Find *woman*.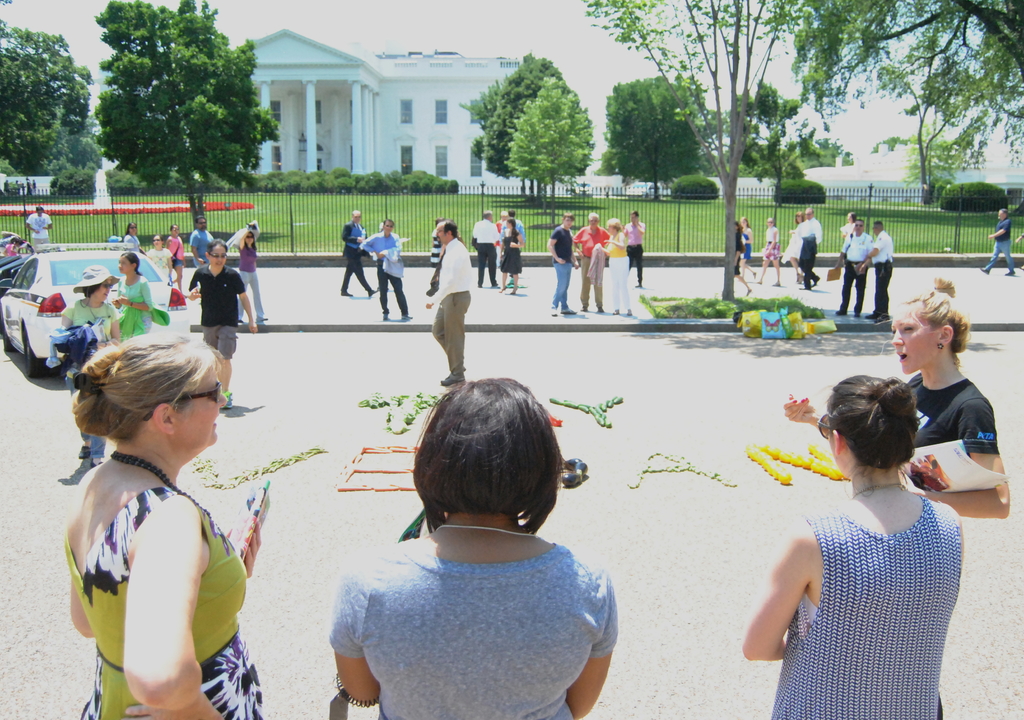
region(330, 380, 614, 719).
